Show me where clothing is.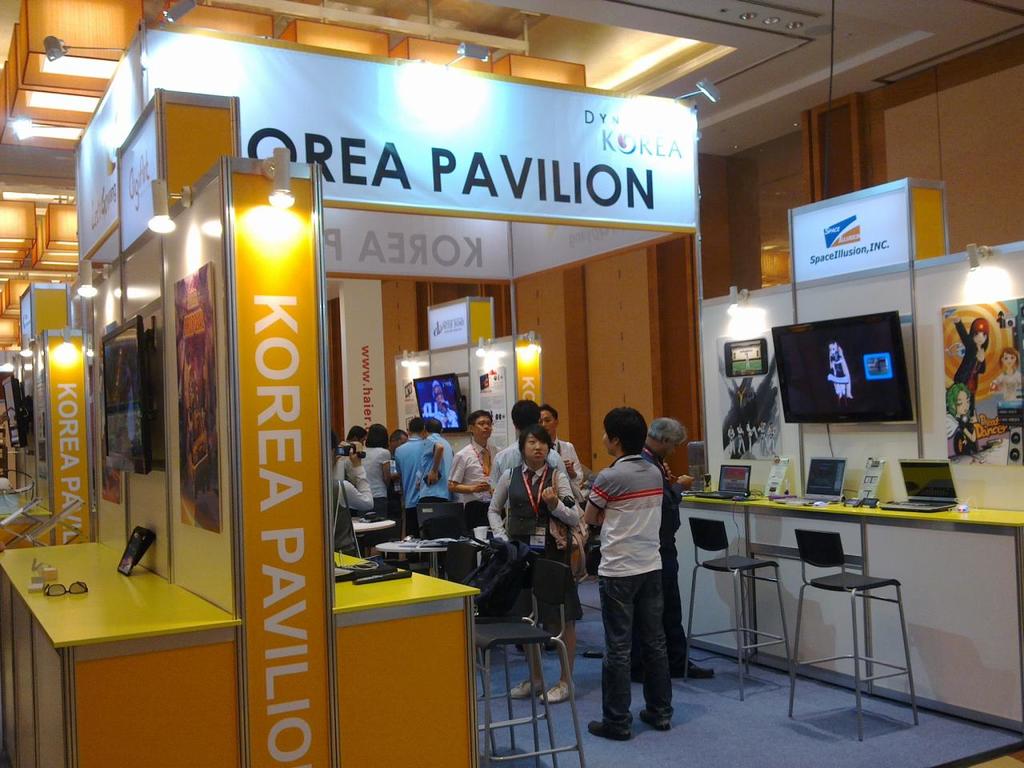
clothing is at [996,370,1023,404].
